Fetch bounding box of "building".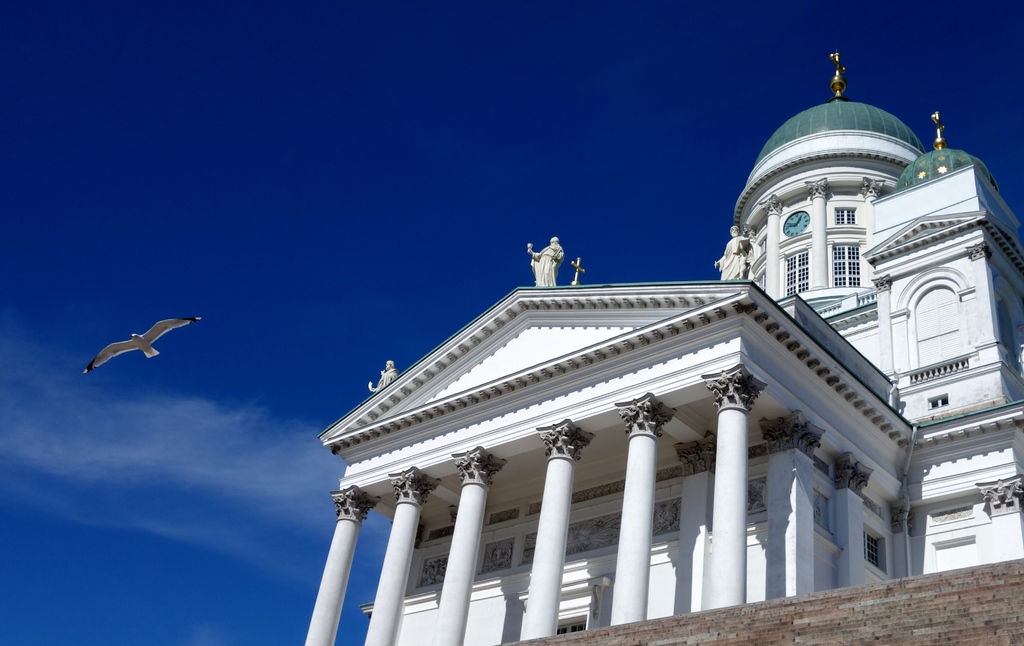
Bbox: bbox=[298, 47, 1023, 645].
